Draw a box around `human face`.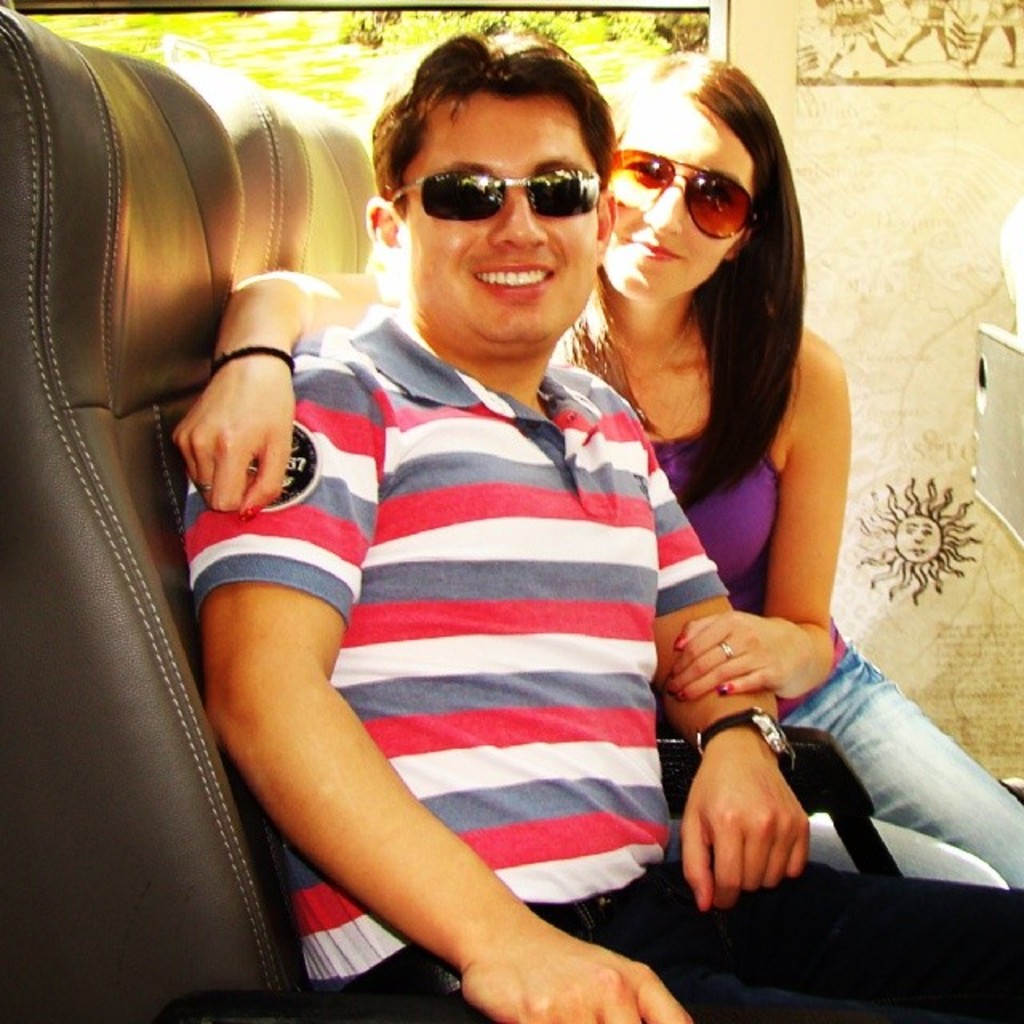
bbox(606, 104, 749, 296).
